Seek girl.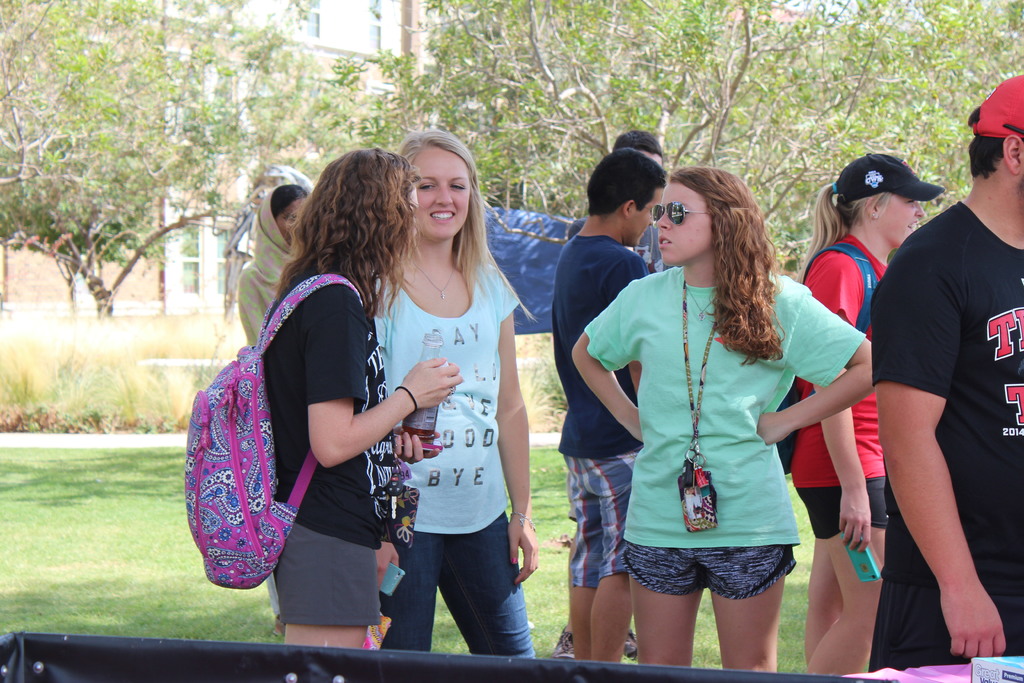
<bbox>572, 166, 874, 668</bbox>.
